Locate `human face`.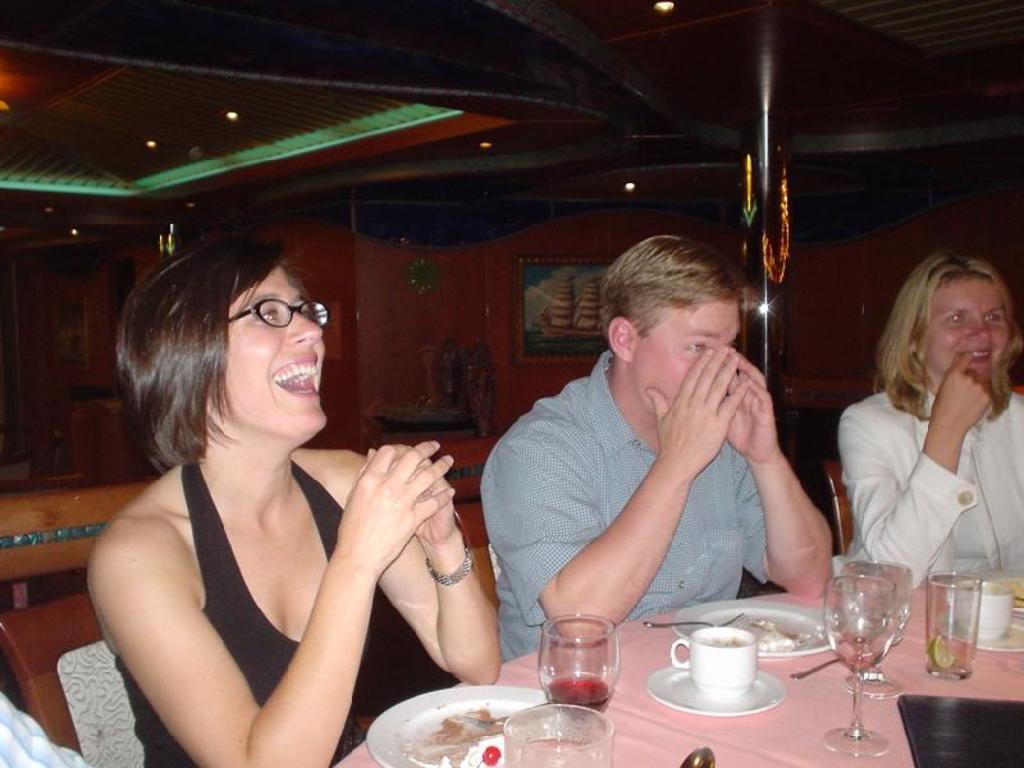
Bounding box: (x1=920, y1=278, x2=1011, y2=384).
